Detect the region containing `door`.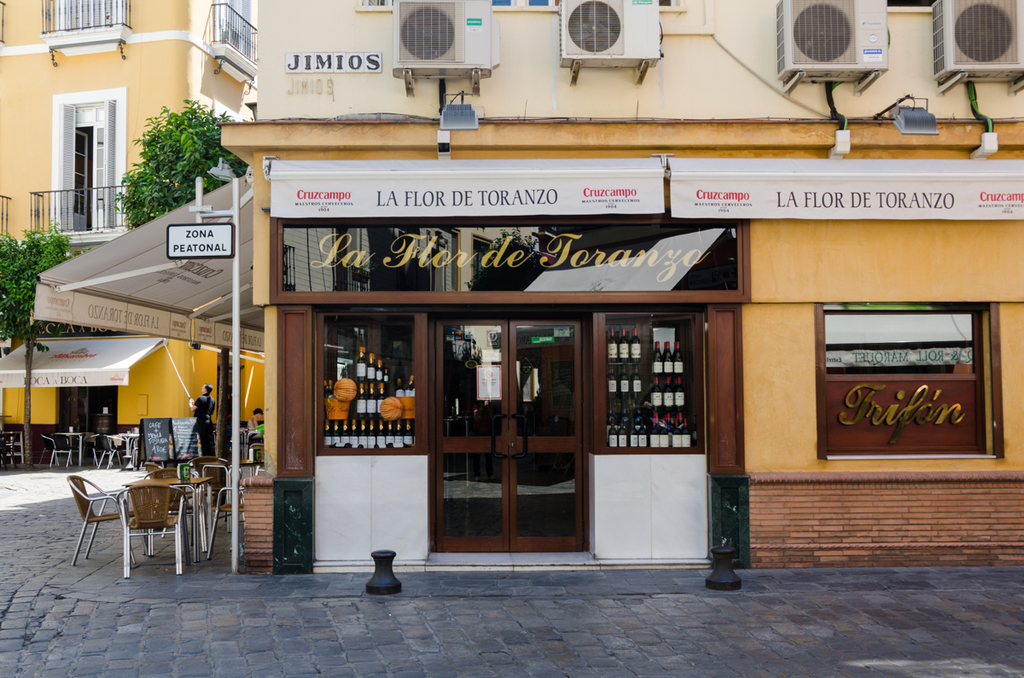
bbox(429, 315, 593, 557).
